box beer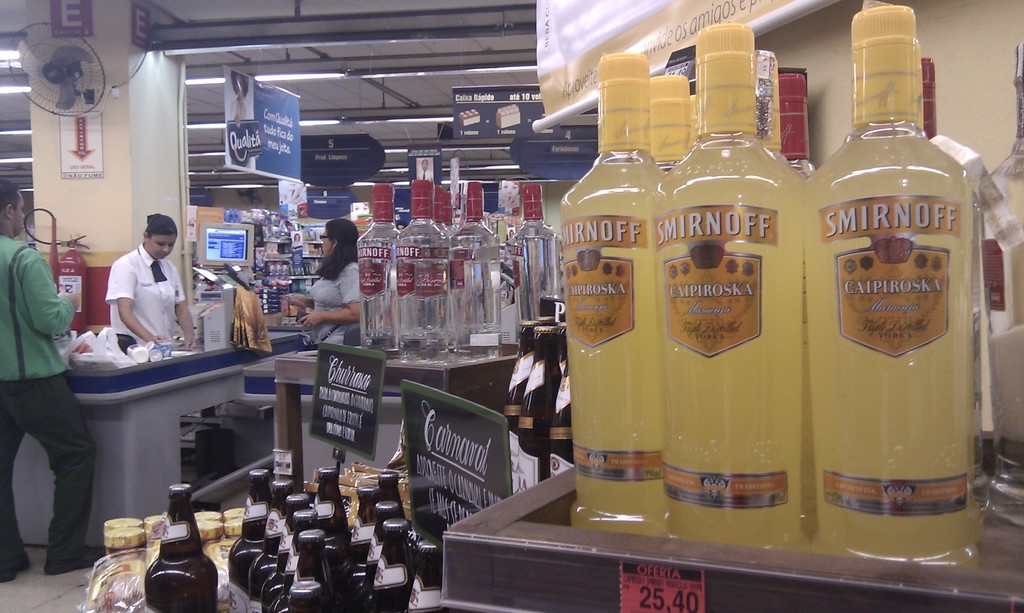
crop(748, 65, 831, 236)
